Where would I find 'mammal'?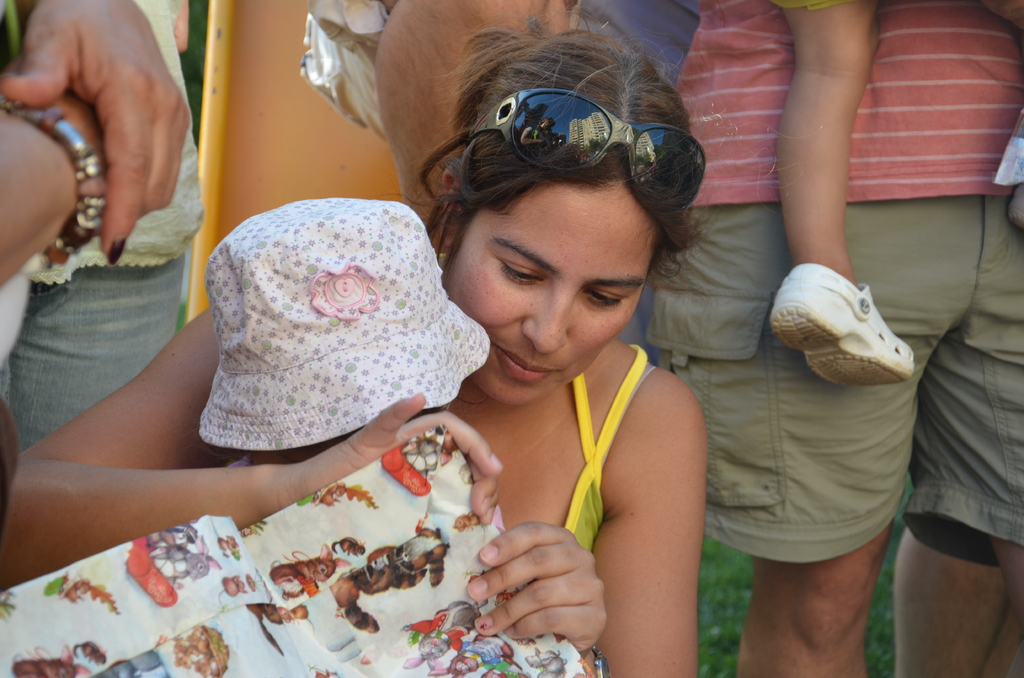
At 371, 0, 706, 256.
